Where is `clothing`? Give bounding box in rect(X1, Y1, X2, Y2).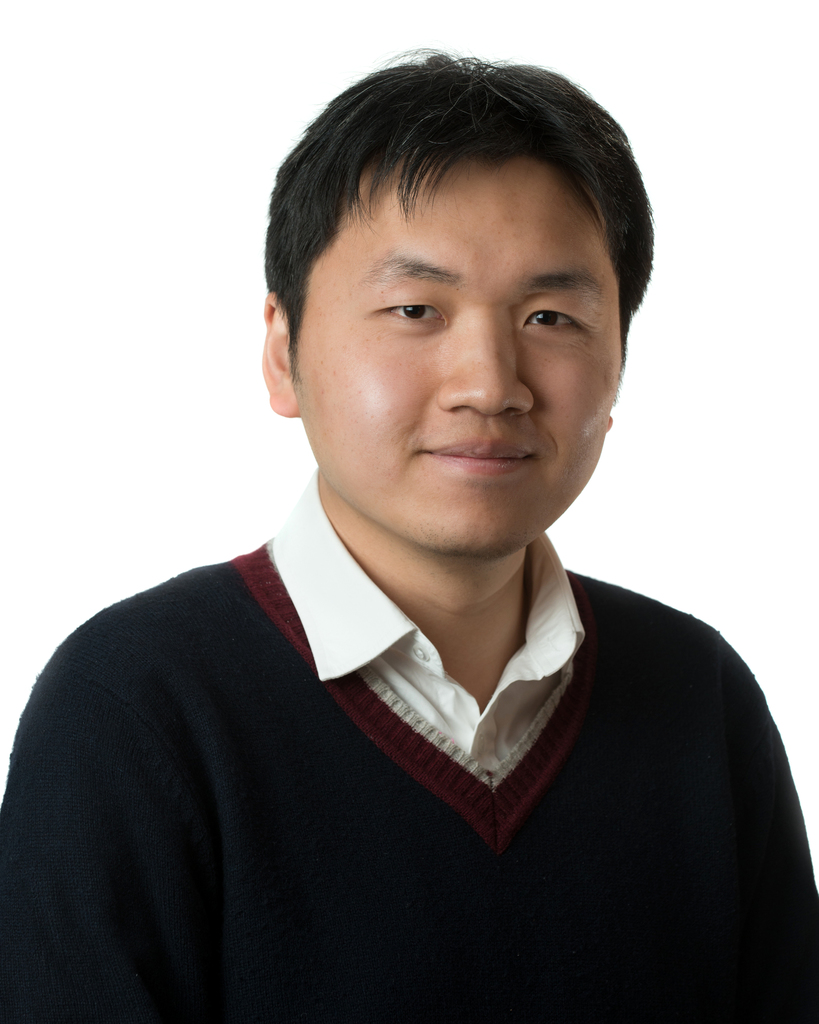
rect(37, 524, 811, 1002).
